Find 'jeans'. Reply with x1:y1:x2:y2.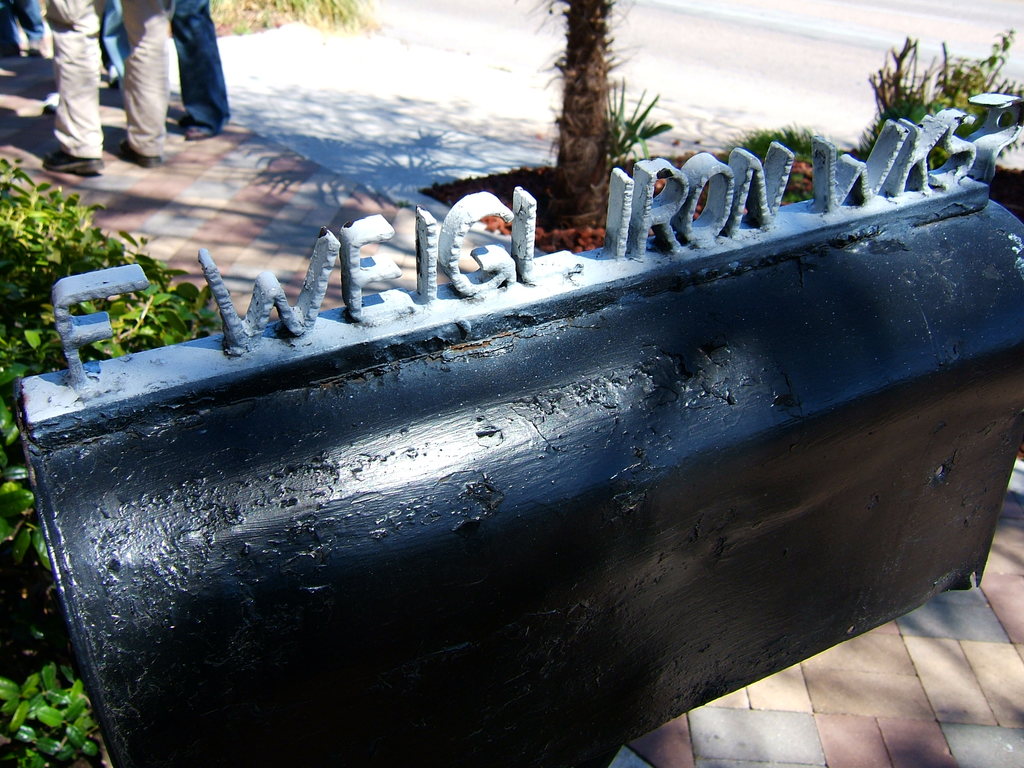
100:0:128:84.
